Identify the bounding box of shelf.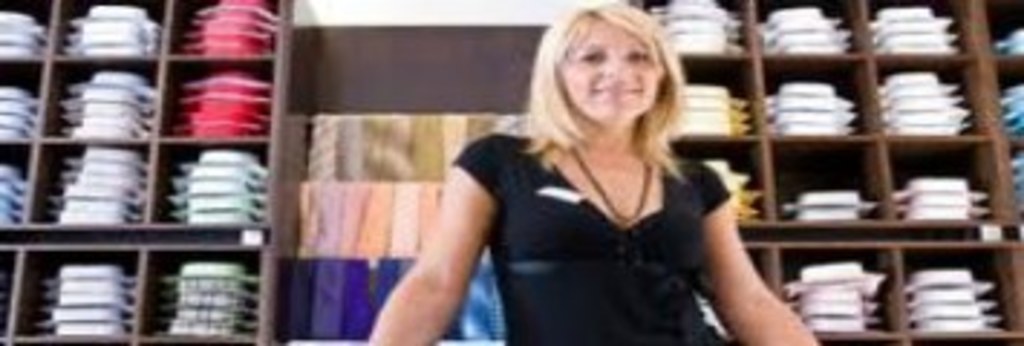
[x1=738, y1=245, x2=770, y2=291].
